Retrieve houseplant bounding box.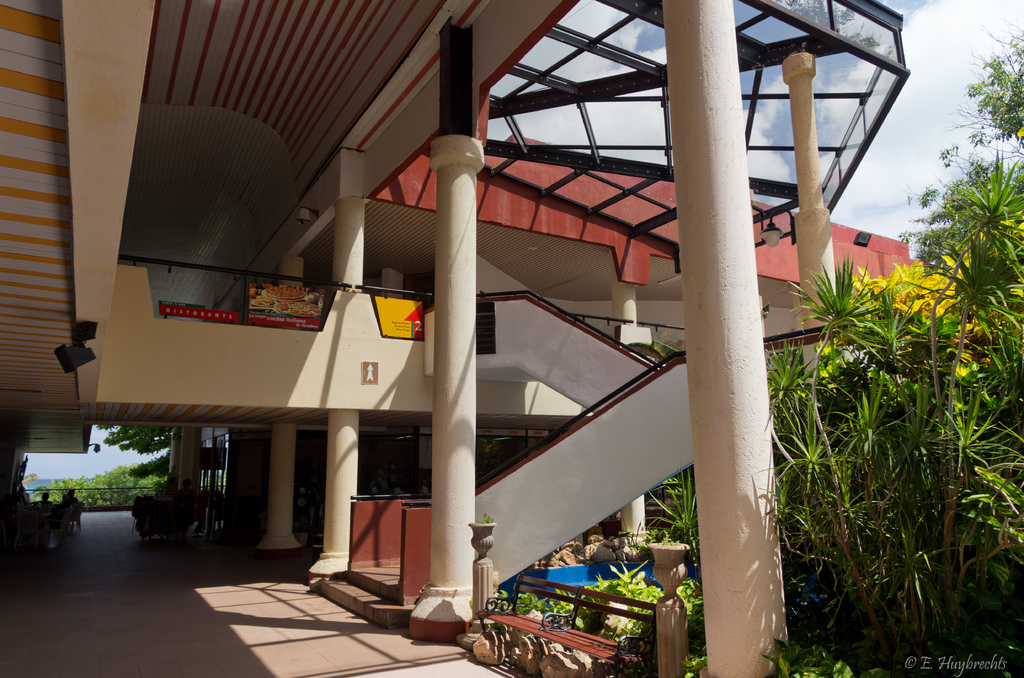
Bounding box: <box>763,193,1020,648</box>.
